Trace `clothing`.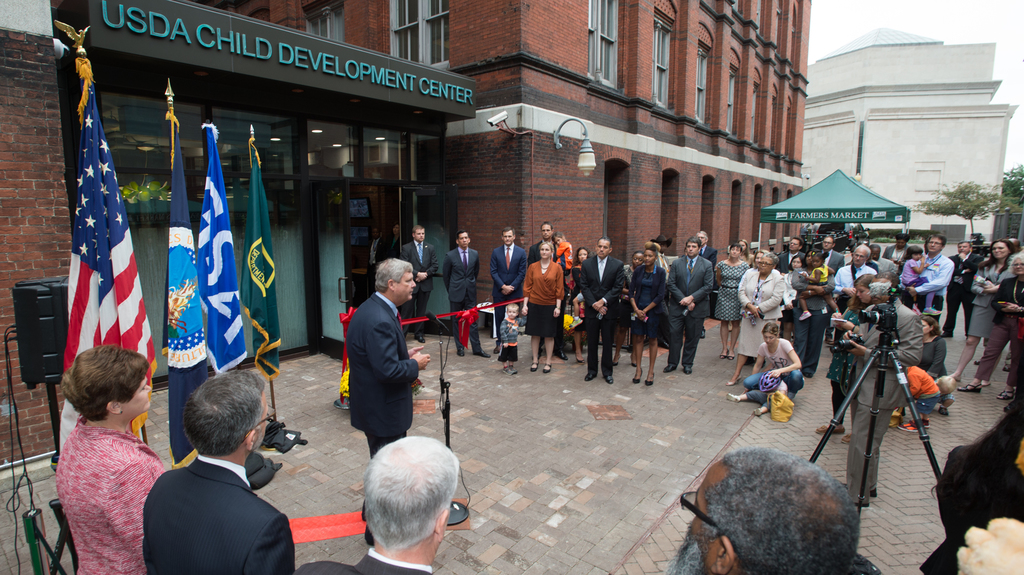
Traced to x1=705, y1=245, x2=718, y2=266.
